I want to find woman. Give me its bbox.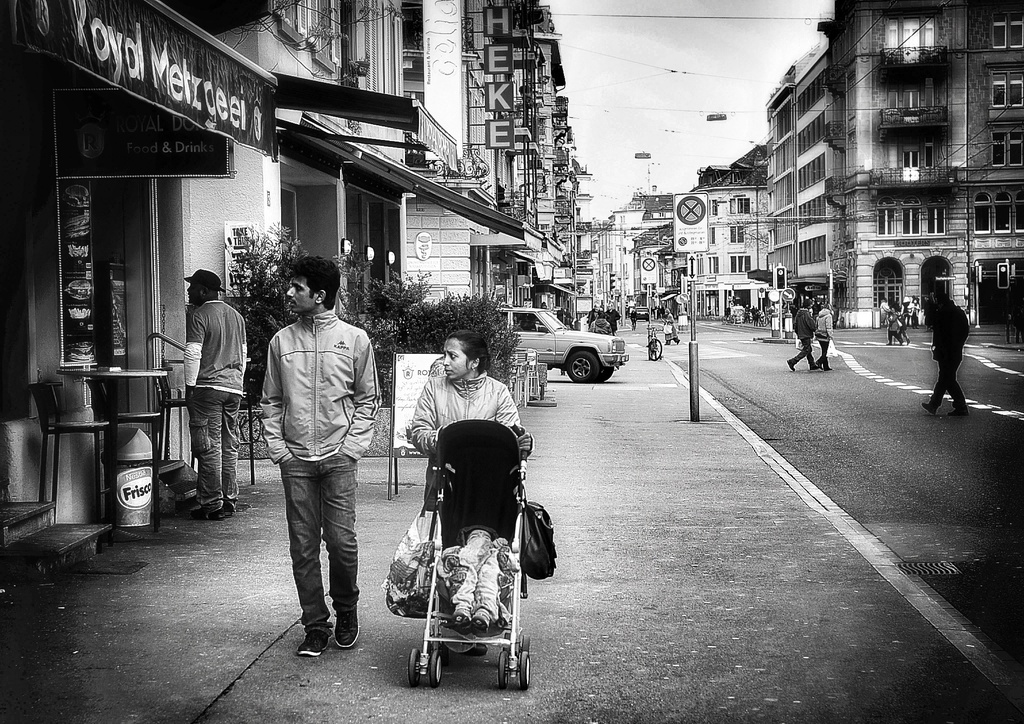
<box>908,299,920,330</box>.
